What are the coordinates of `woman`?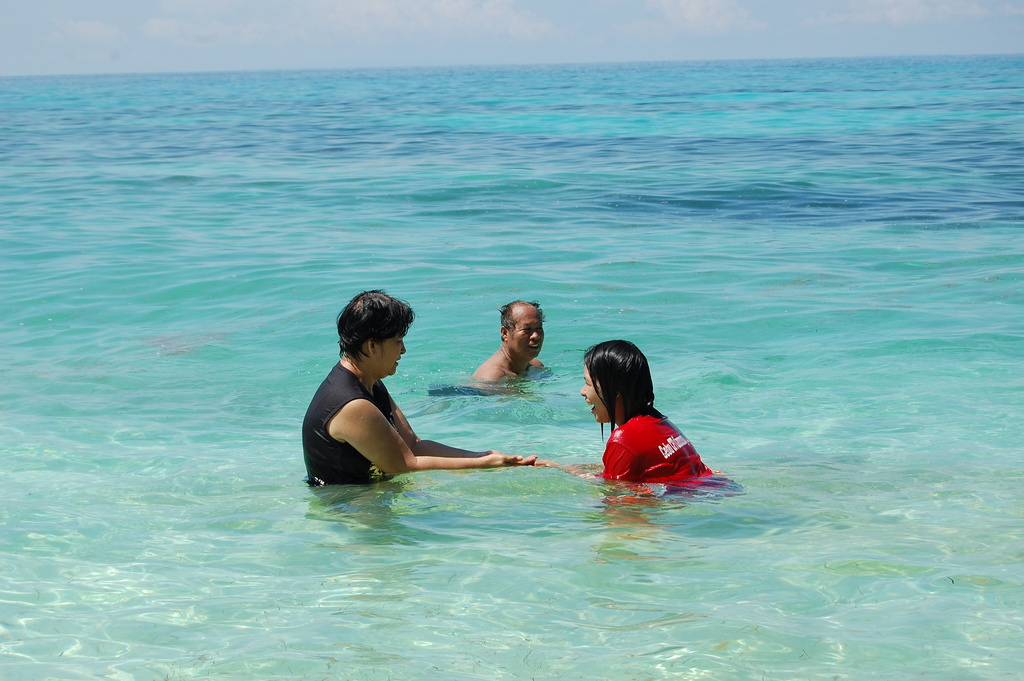
select_region(566, 336, 731, 516).
